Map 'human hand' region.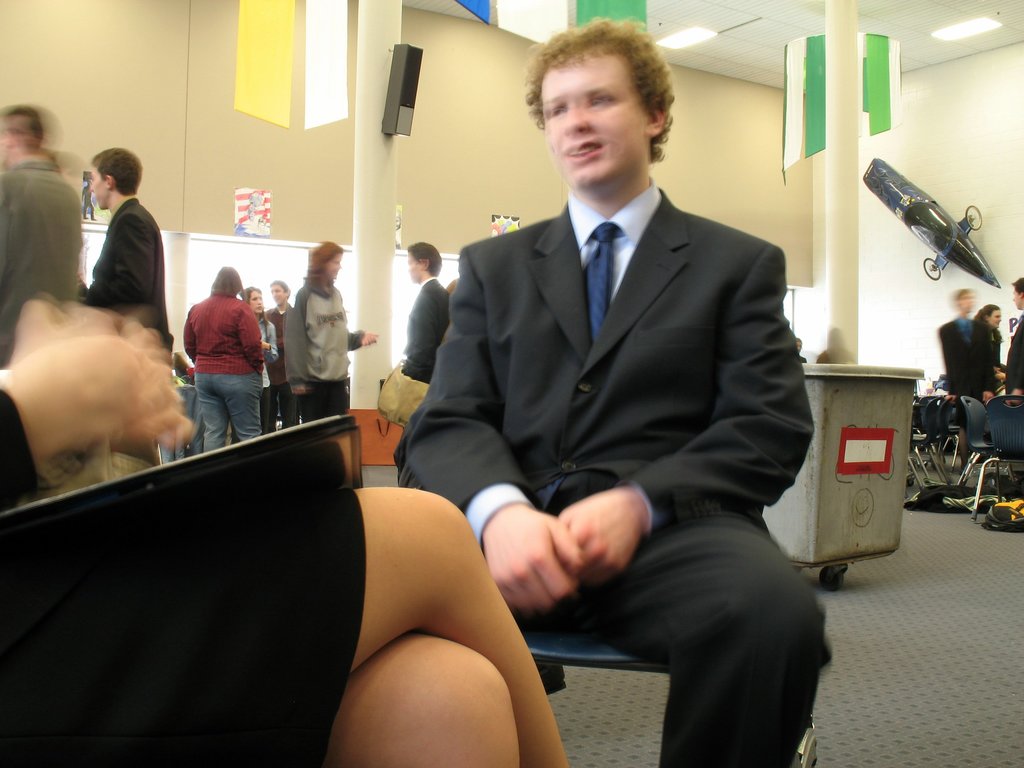
Mapped to (left=361, top=330, right=380, bottom=348).
